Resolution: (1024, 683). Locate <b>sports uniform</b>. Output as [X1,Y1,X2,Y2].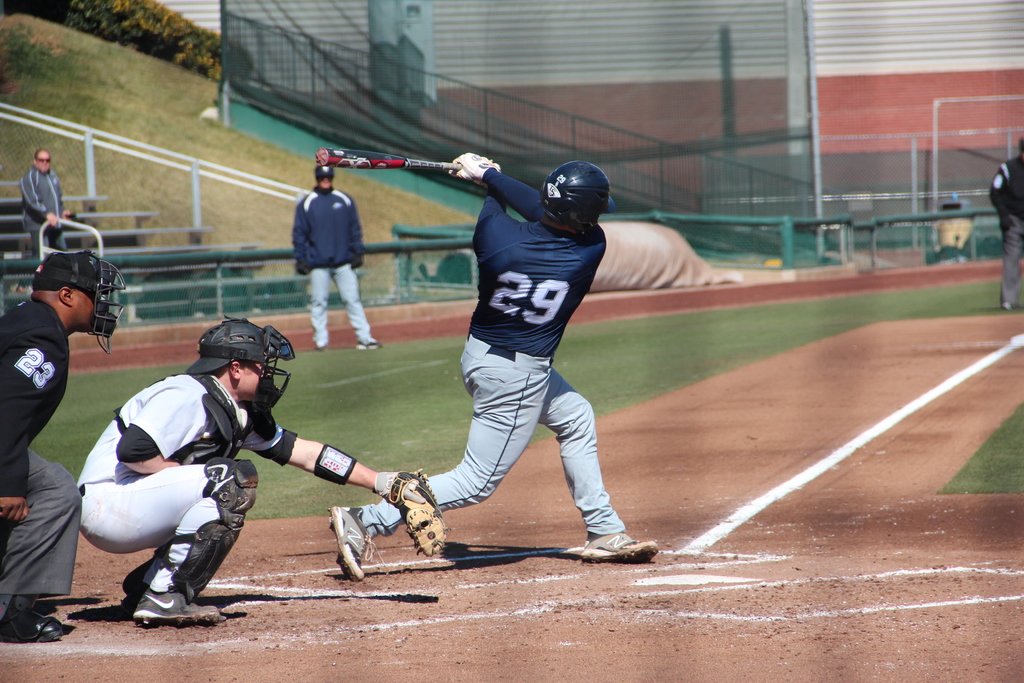
[291,183,386,343].
